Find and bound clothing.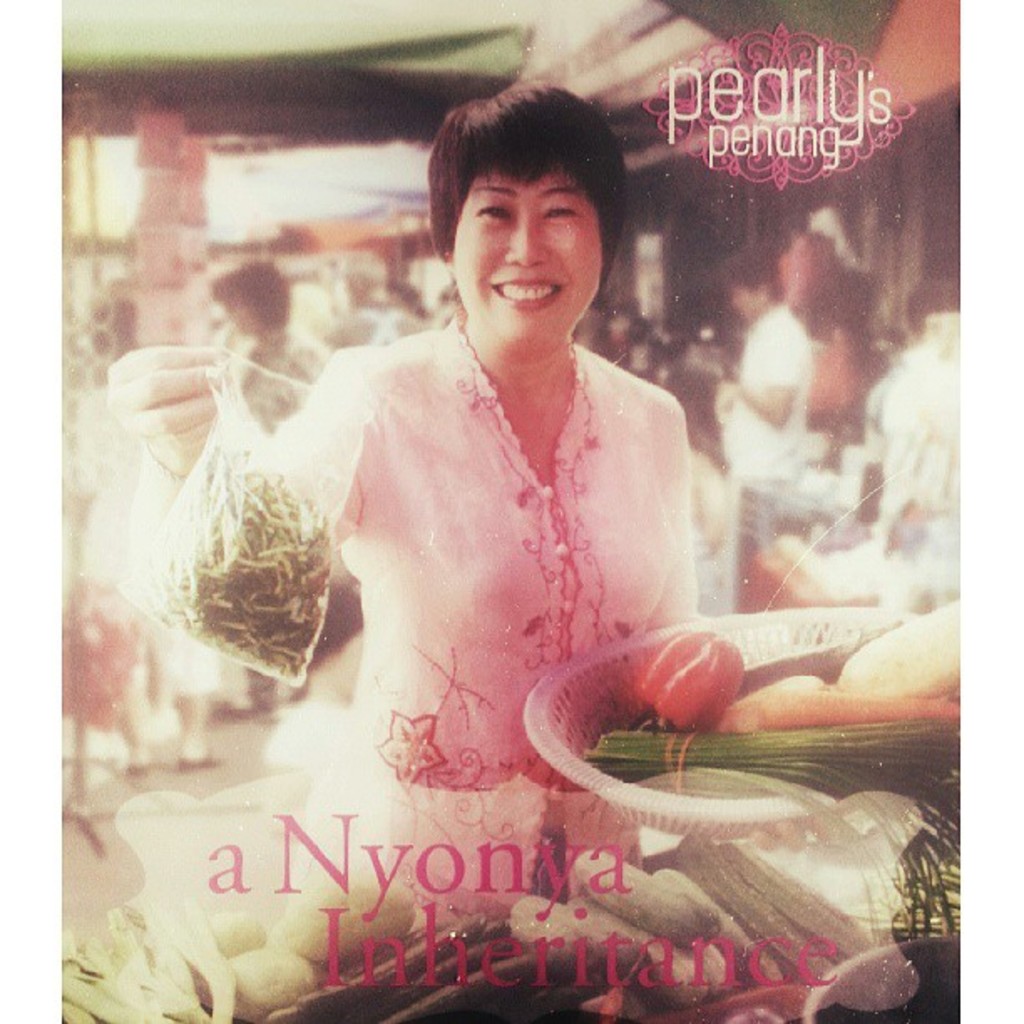
Bound: bbox=(218, 338, 315, 448).
